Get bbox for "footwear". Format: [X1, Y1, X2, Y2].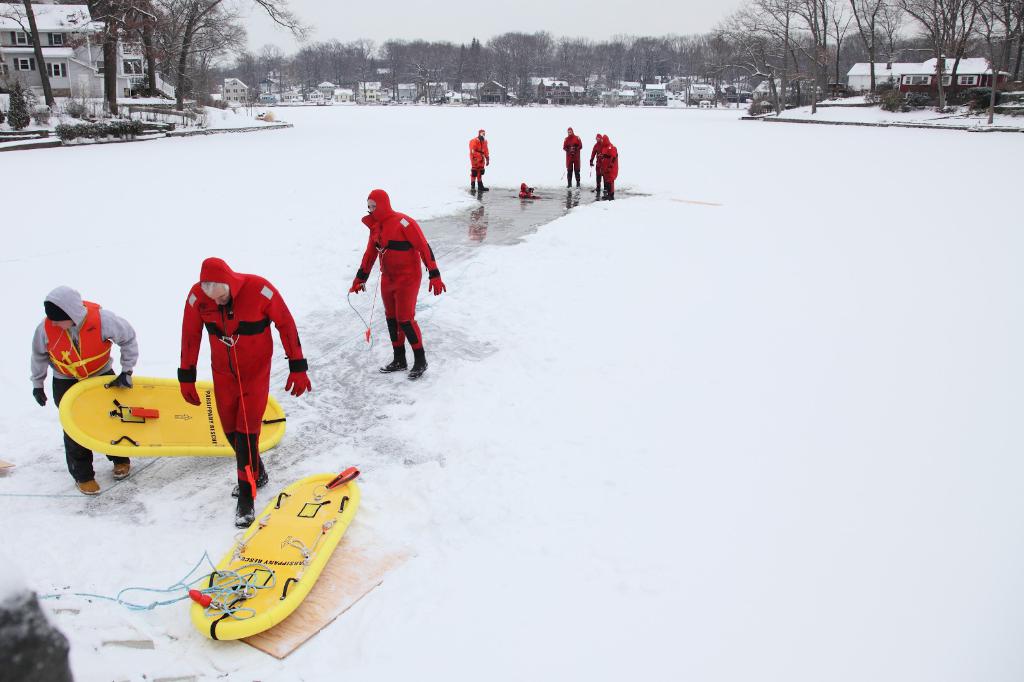
[481, 180, 493, 193].
